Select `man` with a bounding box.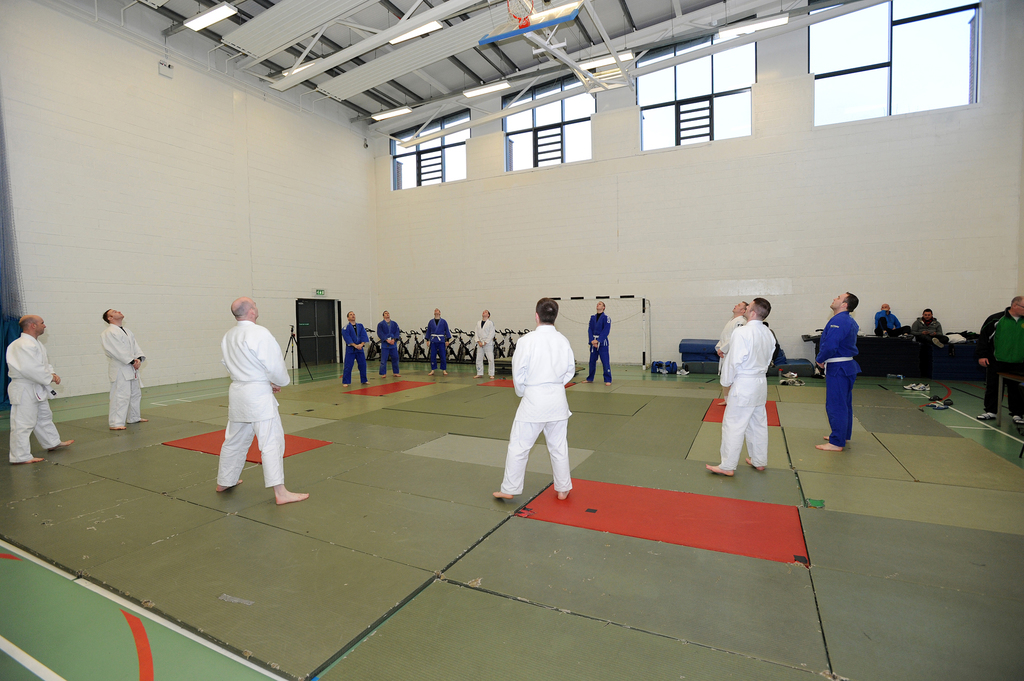
bbox(427, 308, 452, 372).
